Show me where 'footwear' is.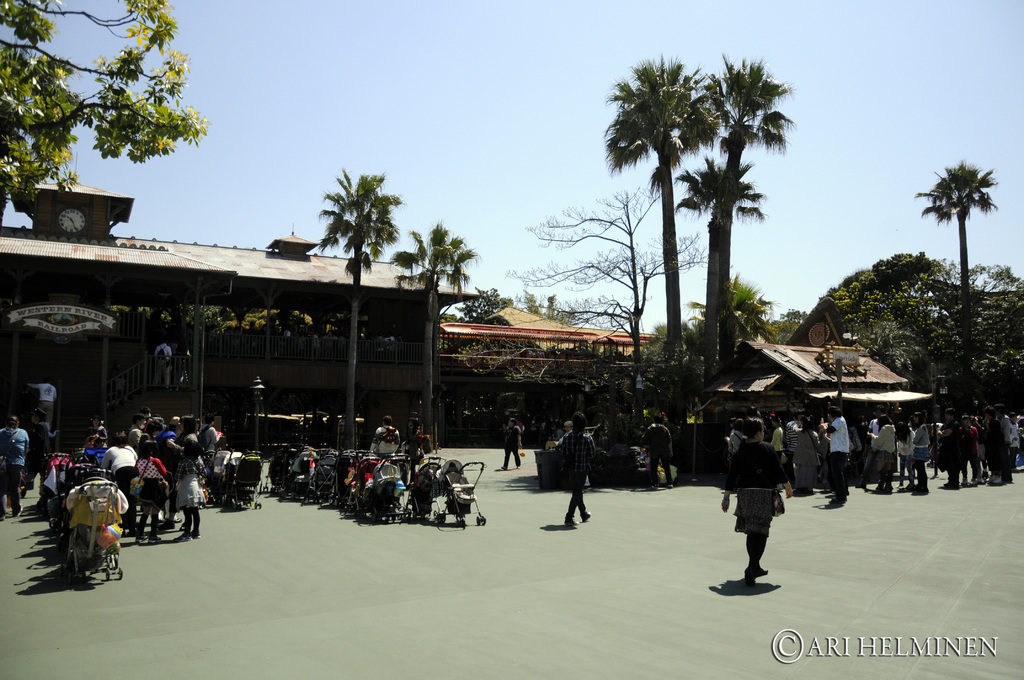
'footwear' is at rect(561, 514, 580, 528).
